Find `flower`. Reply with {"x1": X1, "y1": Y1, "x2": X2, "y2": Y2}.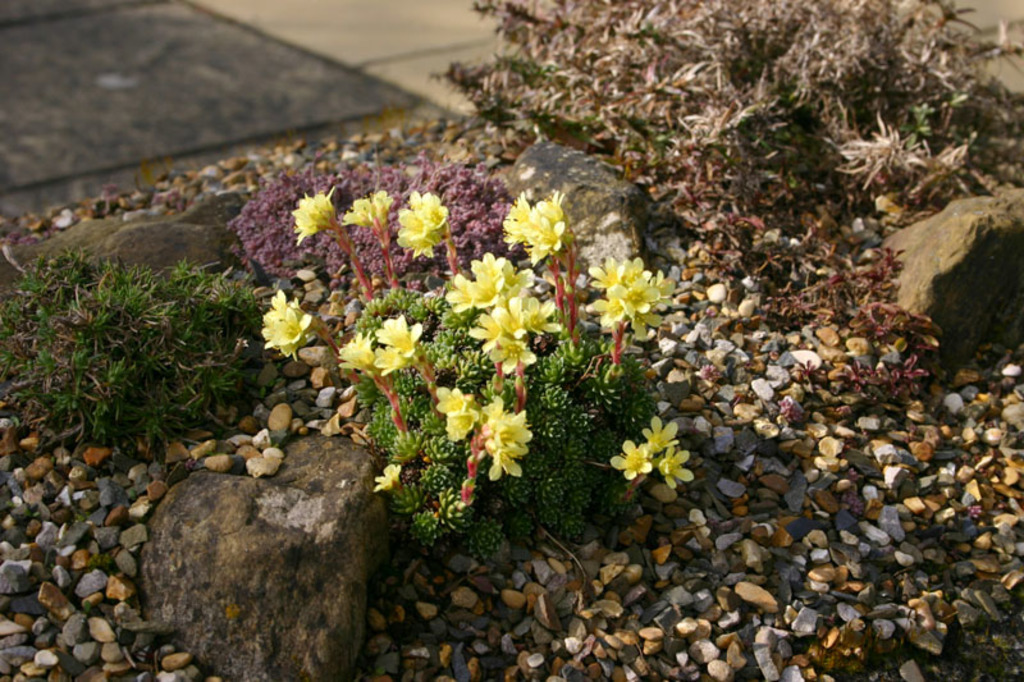
{"x1": 296, "y1": 193, "x2": 337, "y2": 244}.
